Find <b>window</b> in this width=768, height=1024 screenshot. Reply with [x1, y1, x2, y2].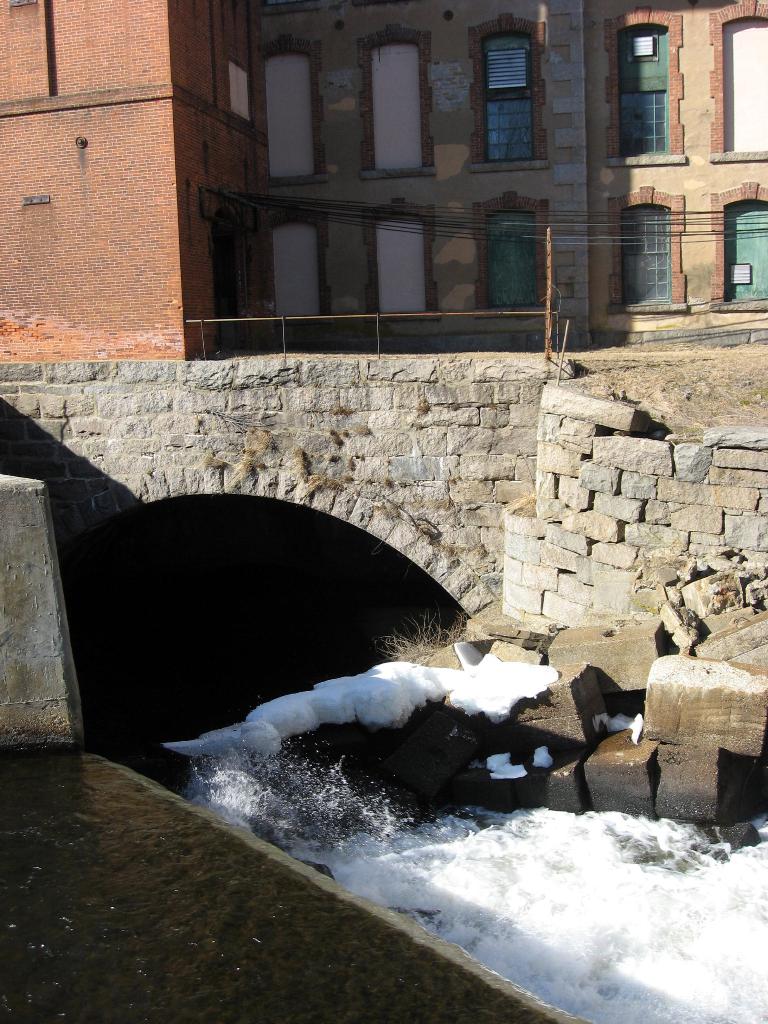
[472, 22, 544, 175].
